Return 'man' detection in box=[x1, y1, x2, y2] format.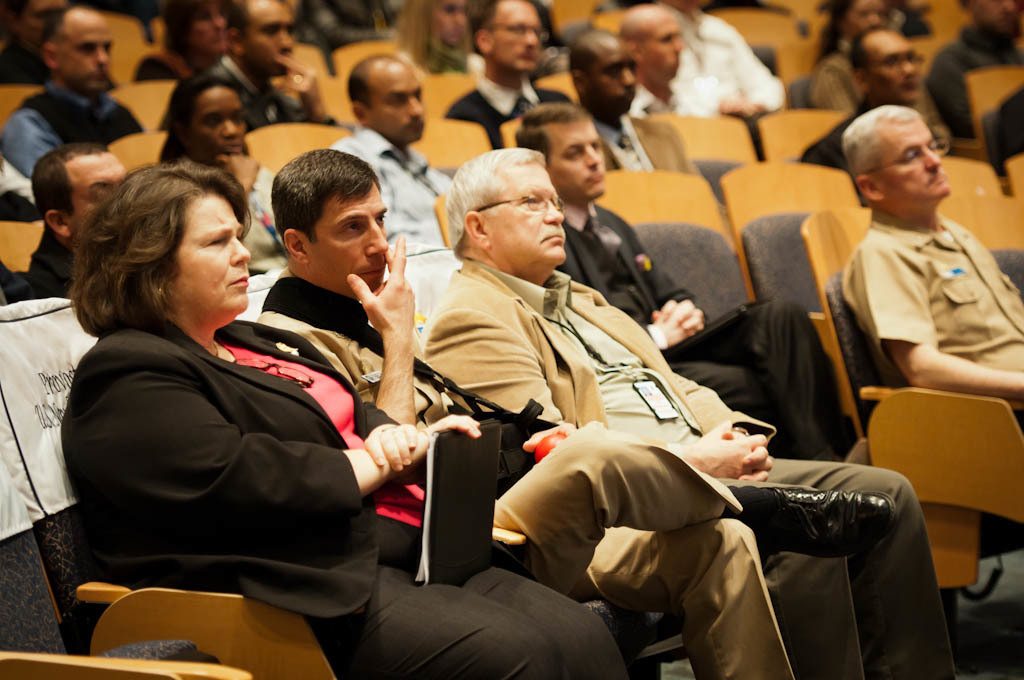
box=[423, 144, 960, 679].
